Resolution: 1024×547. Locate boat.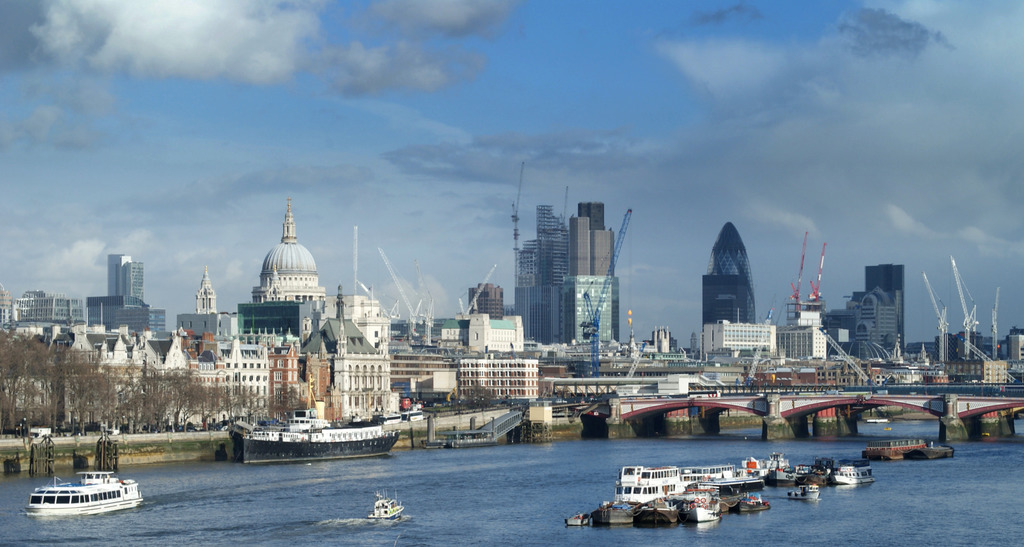
locate(739, 497, 776, 507).
